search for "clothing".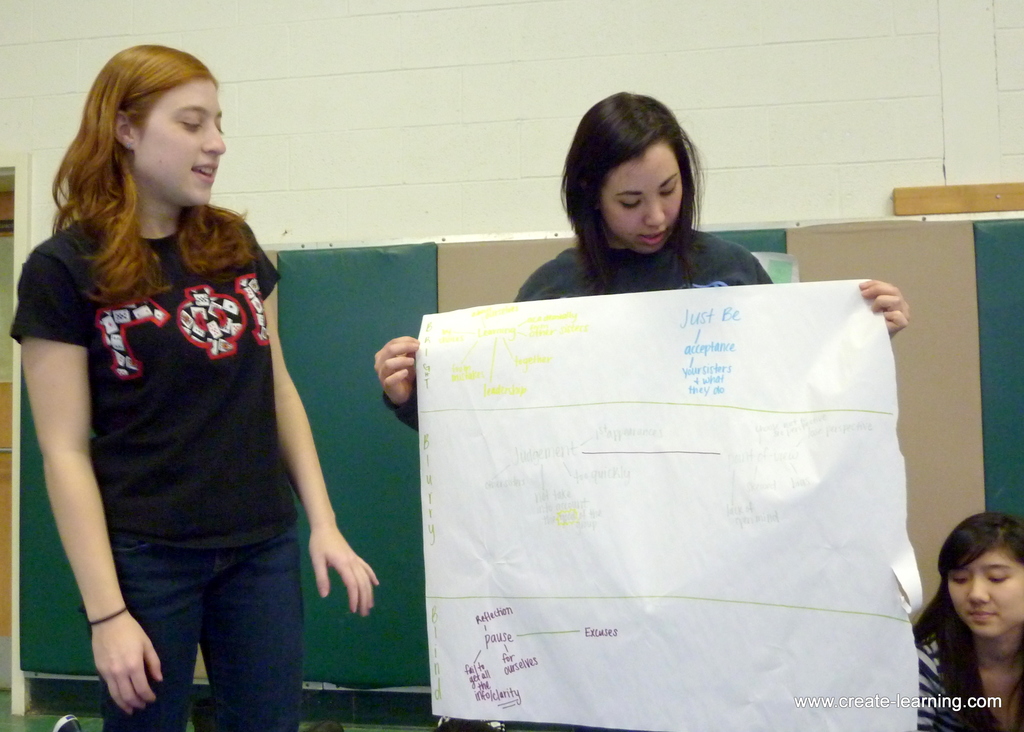
Found at [3, 200, 300, 731].
